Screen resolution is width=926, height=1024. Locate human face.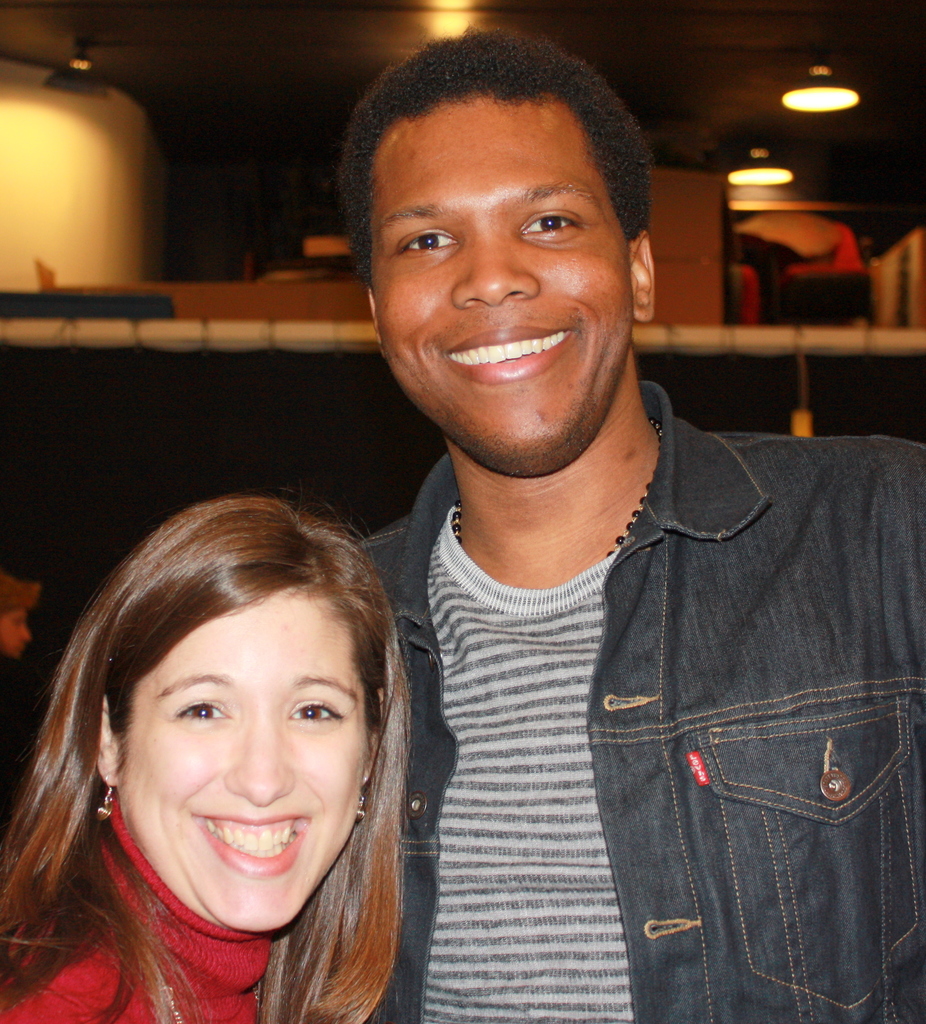
132,585,357,934.
